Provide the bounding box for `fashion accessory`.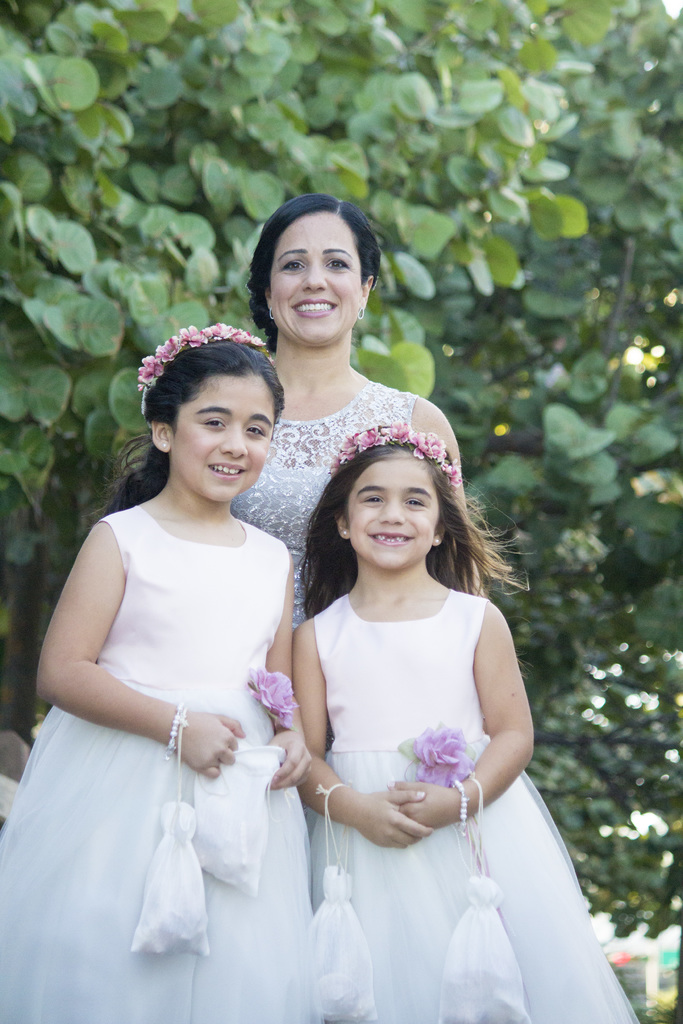
{"x1": 264, "y1": 310, "x2": 272, "y2": 323}.
